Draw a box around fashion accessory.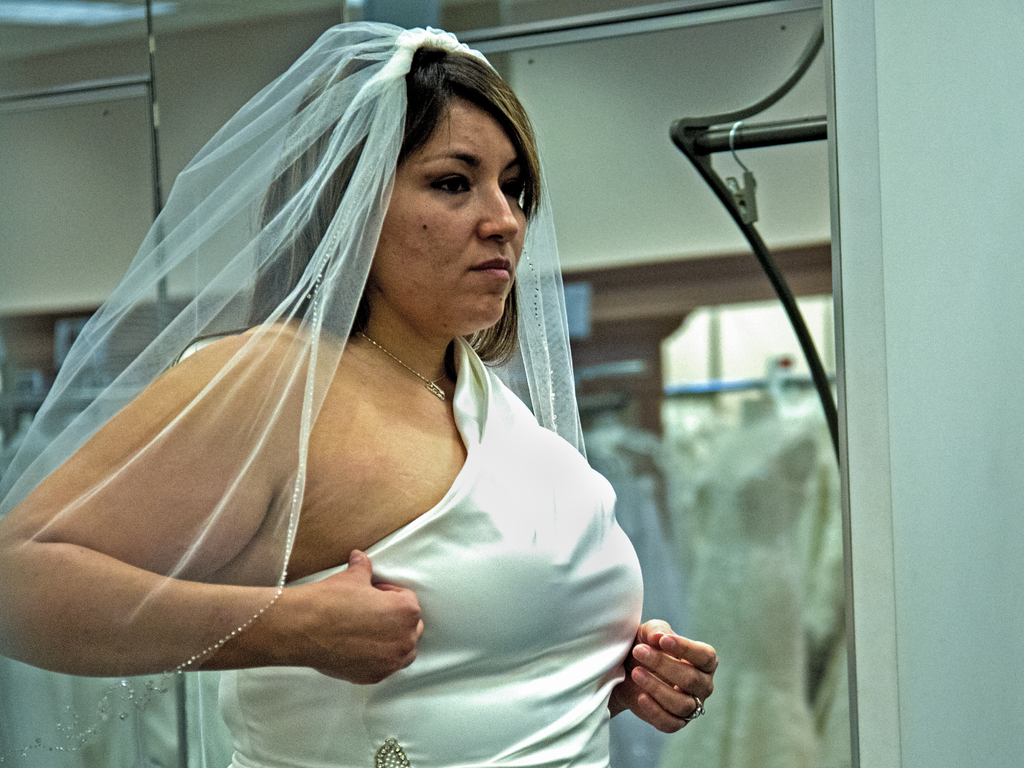
Rect(357, 332, 448, 402).
